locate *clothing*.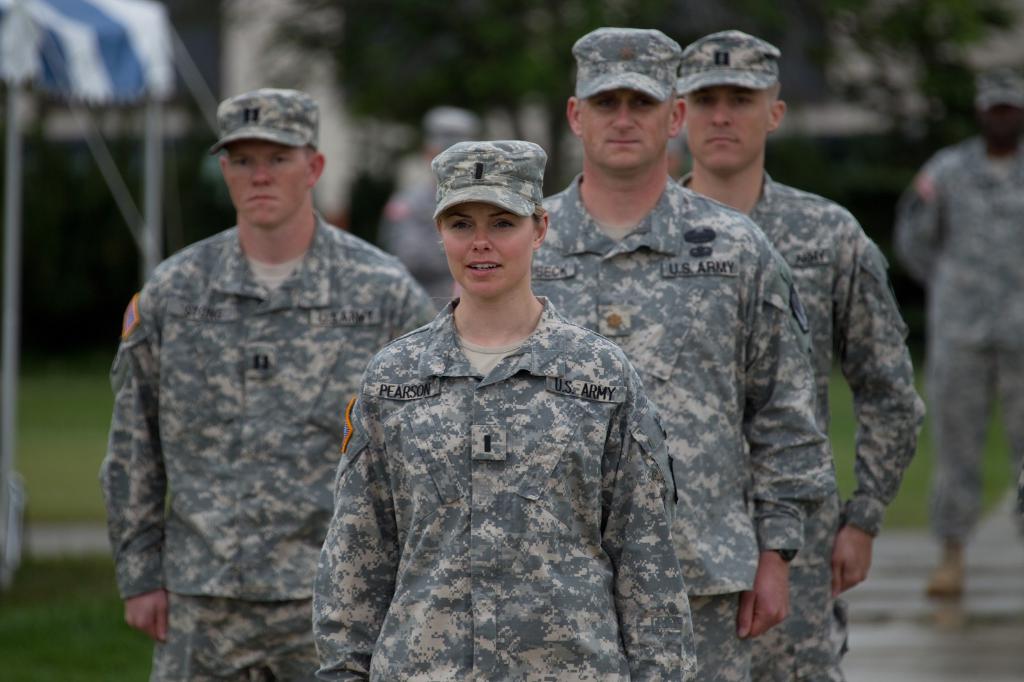
Bounding box: {"left": 887, "top": 131, "right": 1023, "bottom": 566}.
